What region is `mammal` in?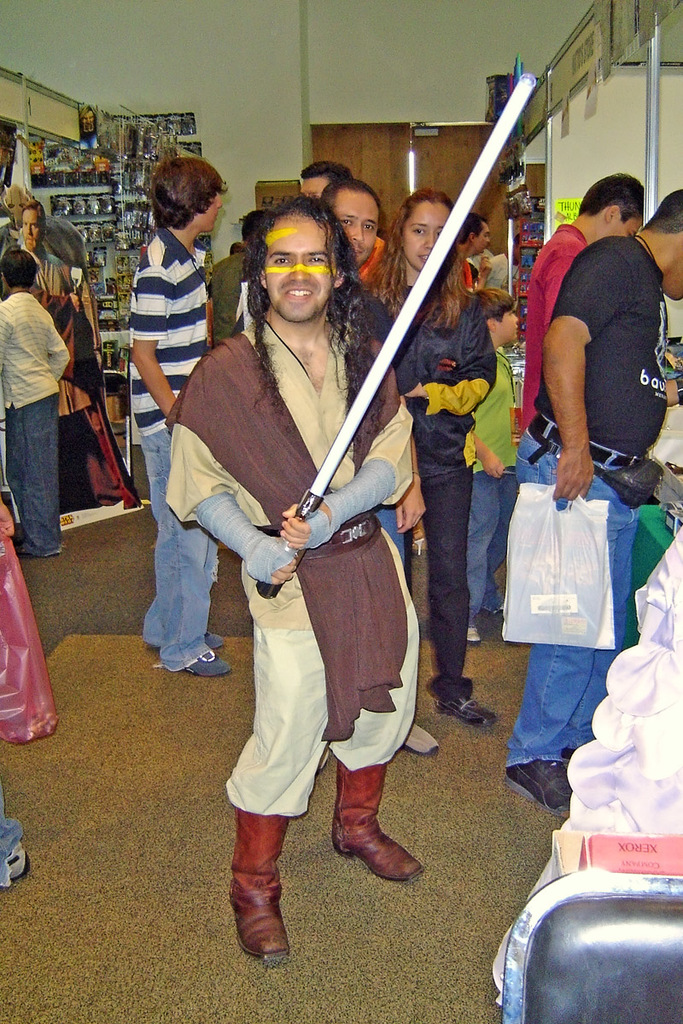
crop(523, 167, 641, 433).
